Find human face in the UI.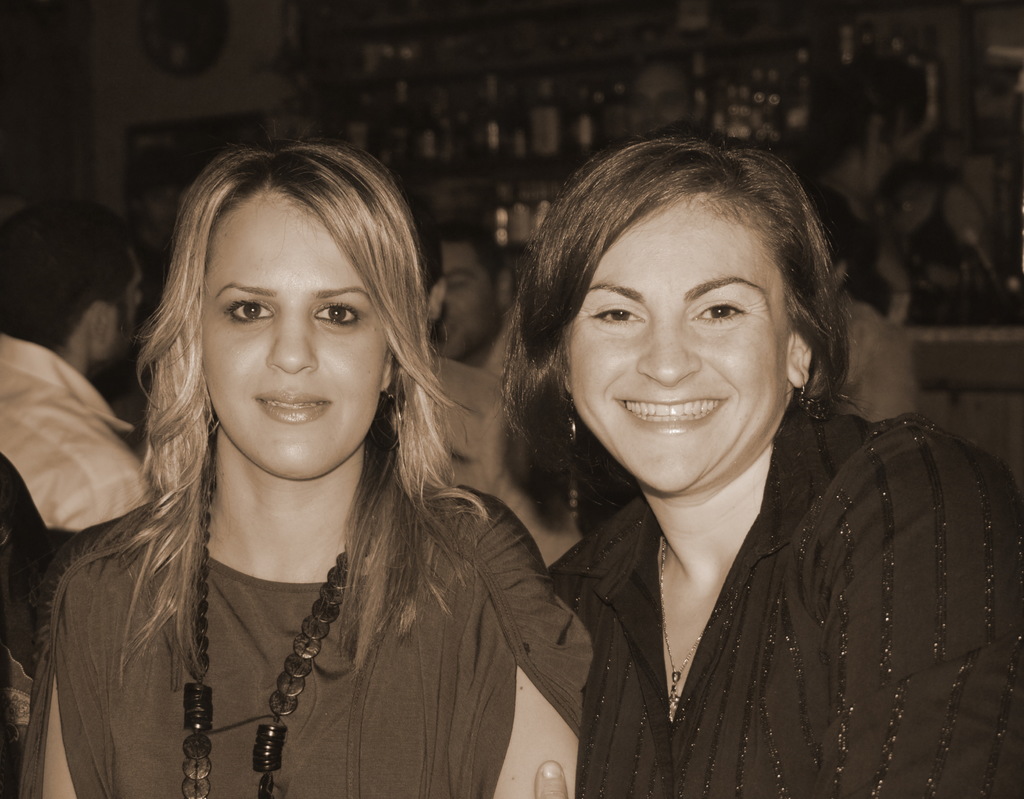
UI element at <box>438,246,499,357</box>.
